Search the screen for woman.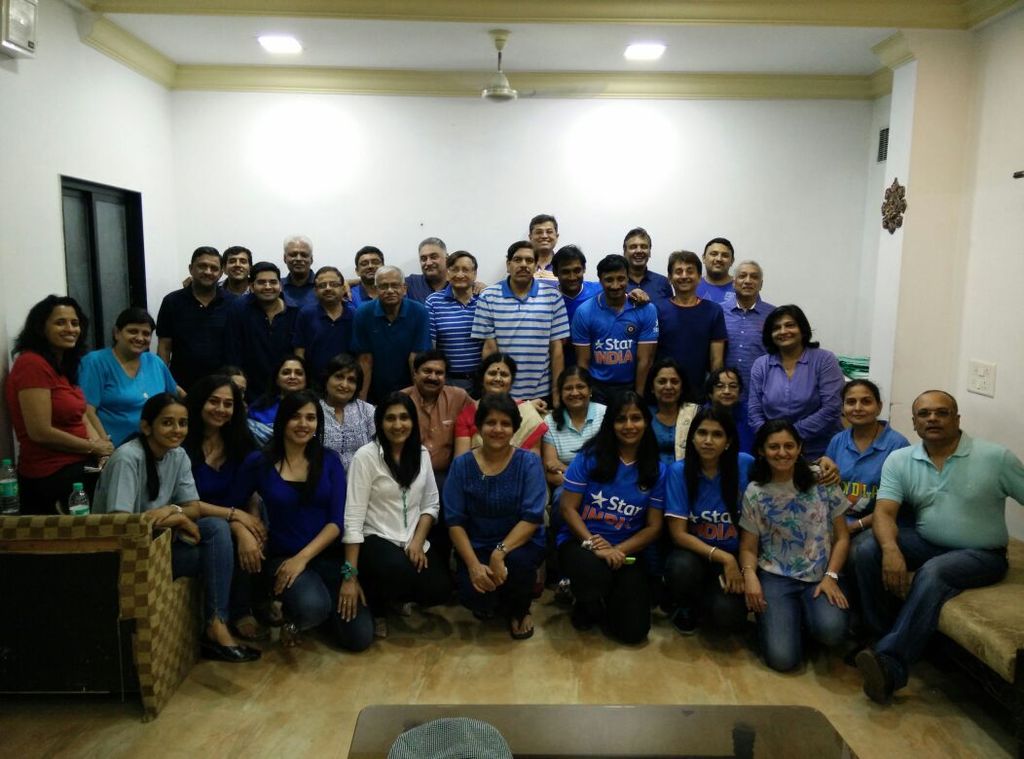
Found at BBox(732, 415, 849, 677).
